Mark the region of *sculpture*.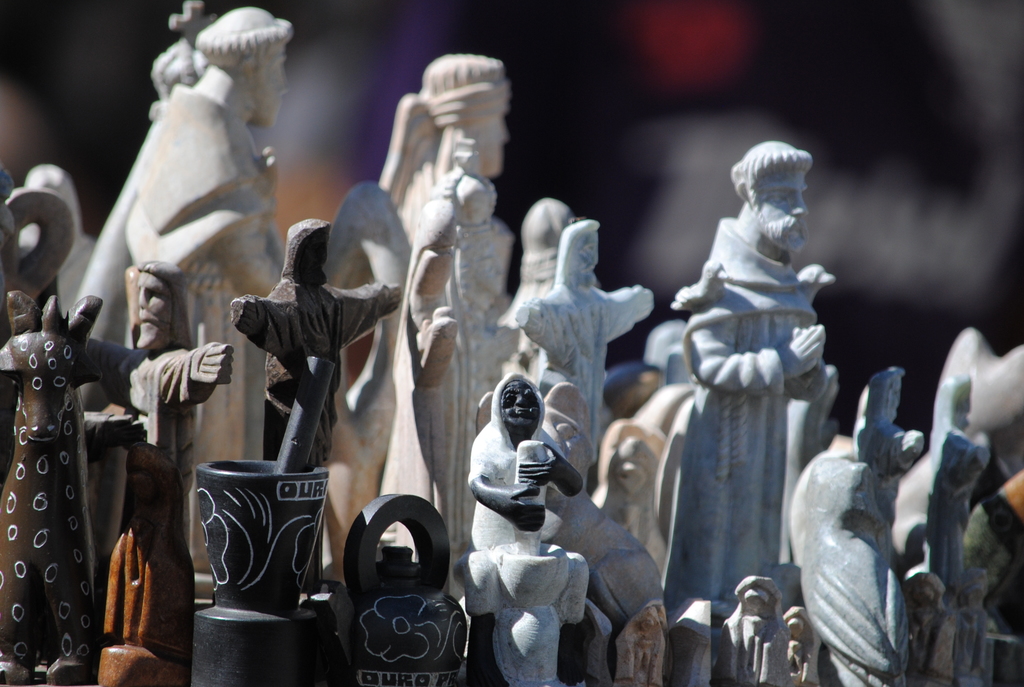
Region: 715,577,784,686.
